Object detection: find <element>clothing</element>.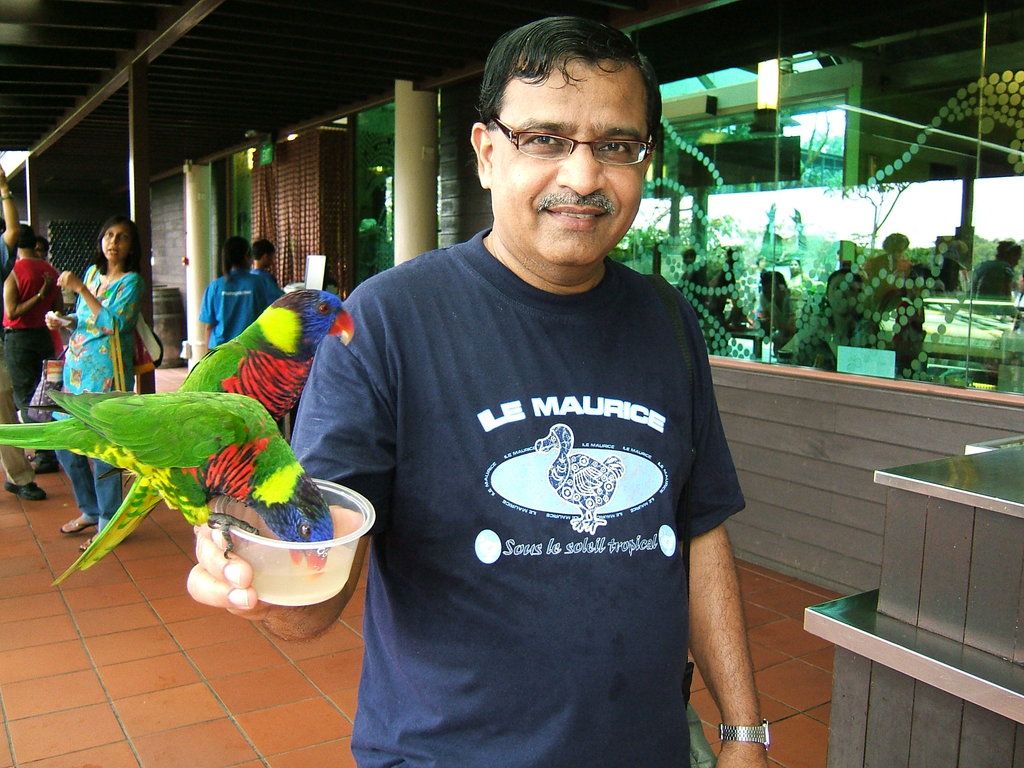
region(52, 426, 125, 529).
